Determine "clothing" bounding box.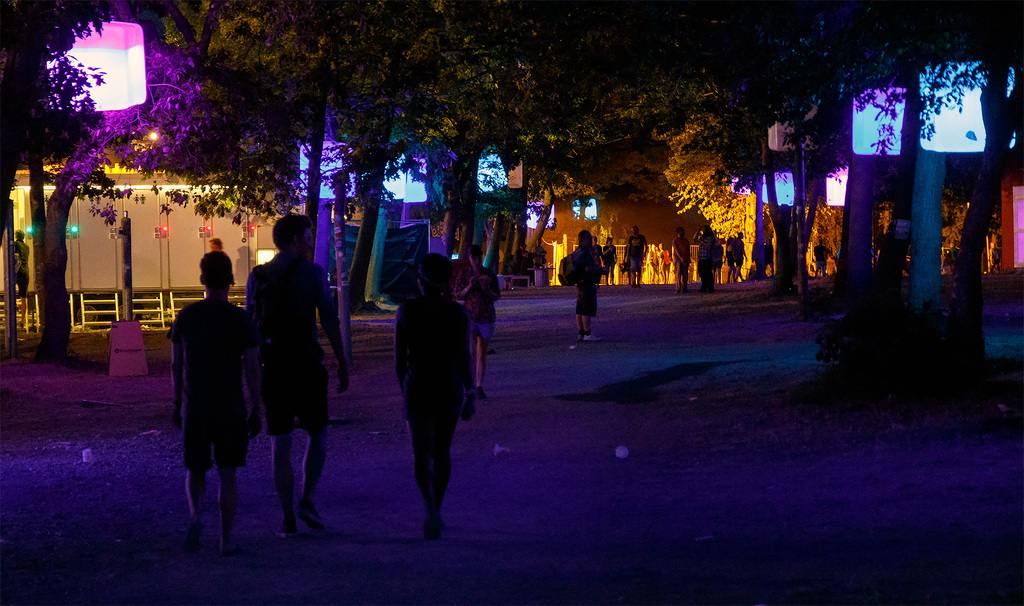
Determined: select_region(559, 245, 614, 332).
